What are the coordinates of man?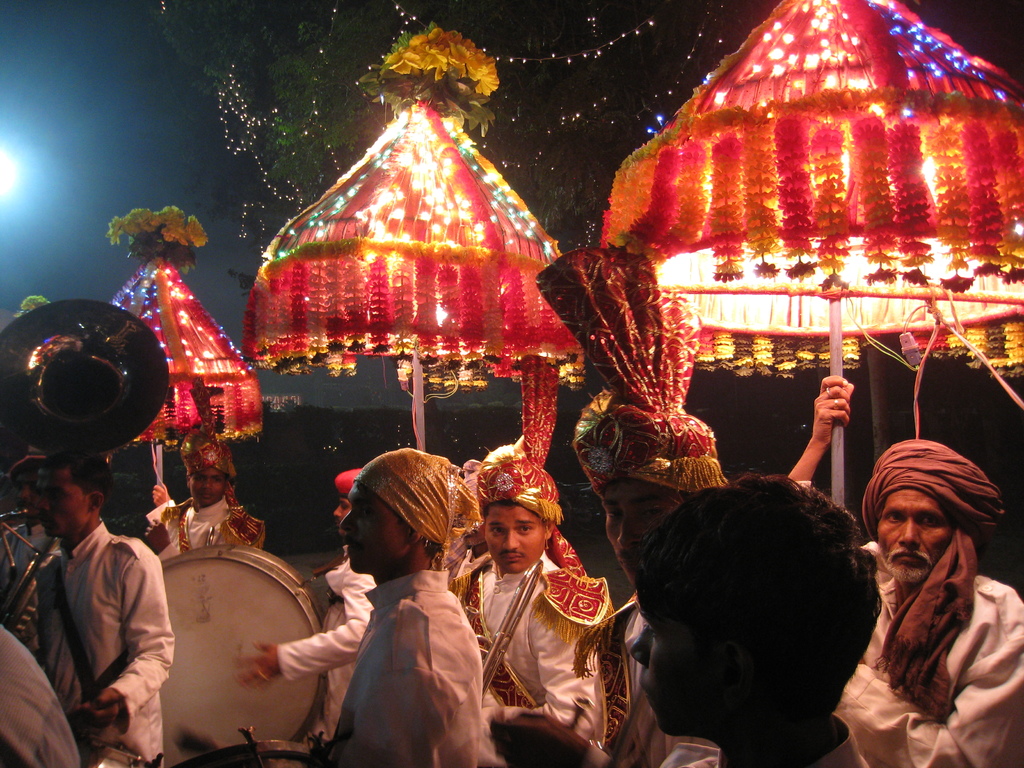
<region>630, 472, 879, 767</region>.
